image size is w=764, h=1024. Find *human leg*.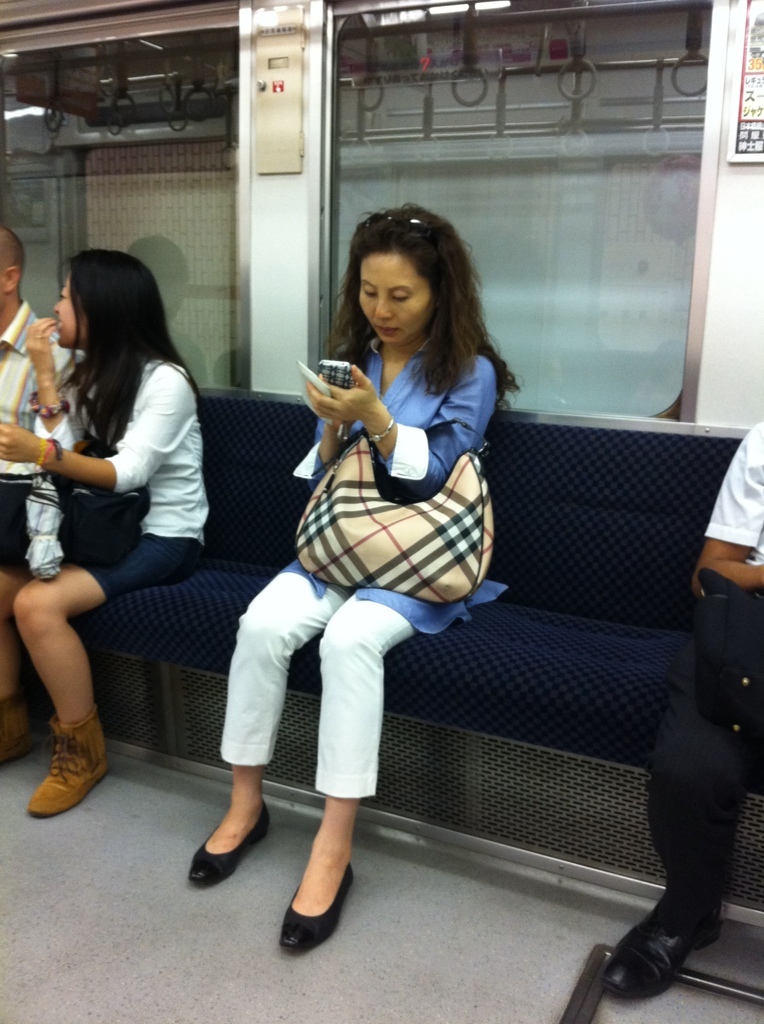
{"x1": 186, "y1": 558, "x2": 335, "y2": 883}.
